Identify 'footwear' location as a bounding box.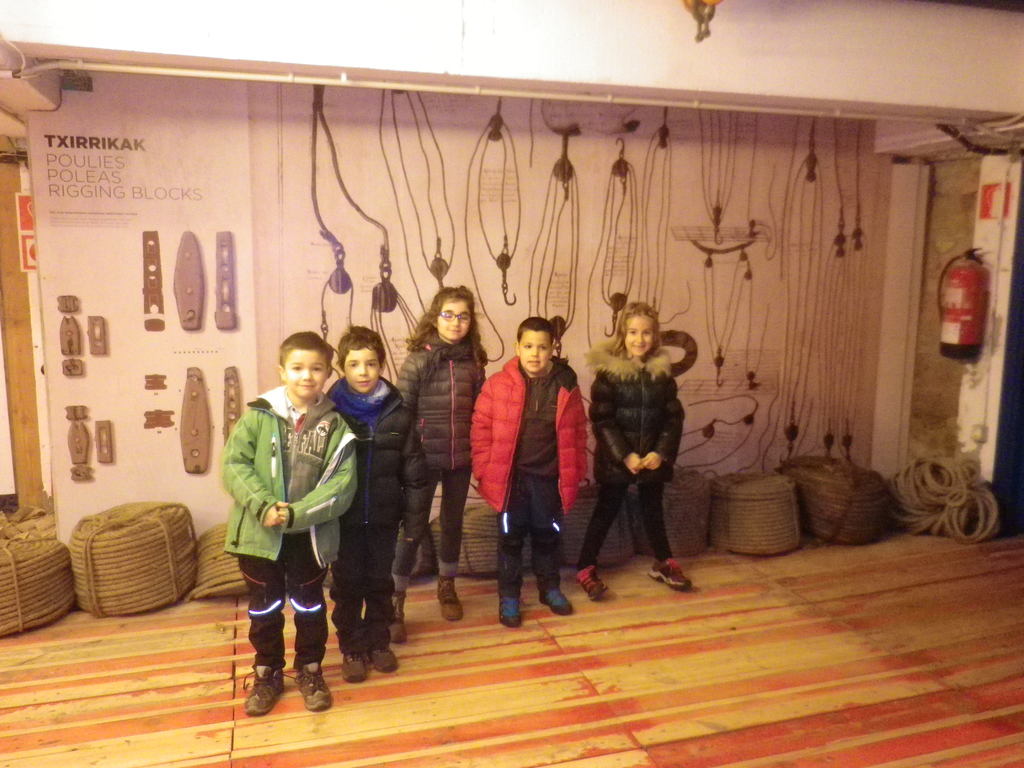
541:584:572:619.
